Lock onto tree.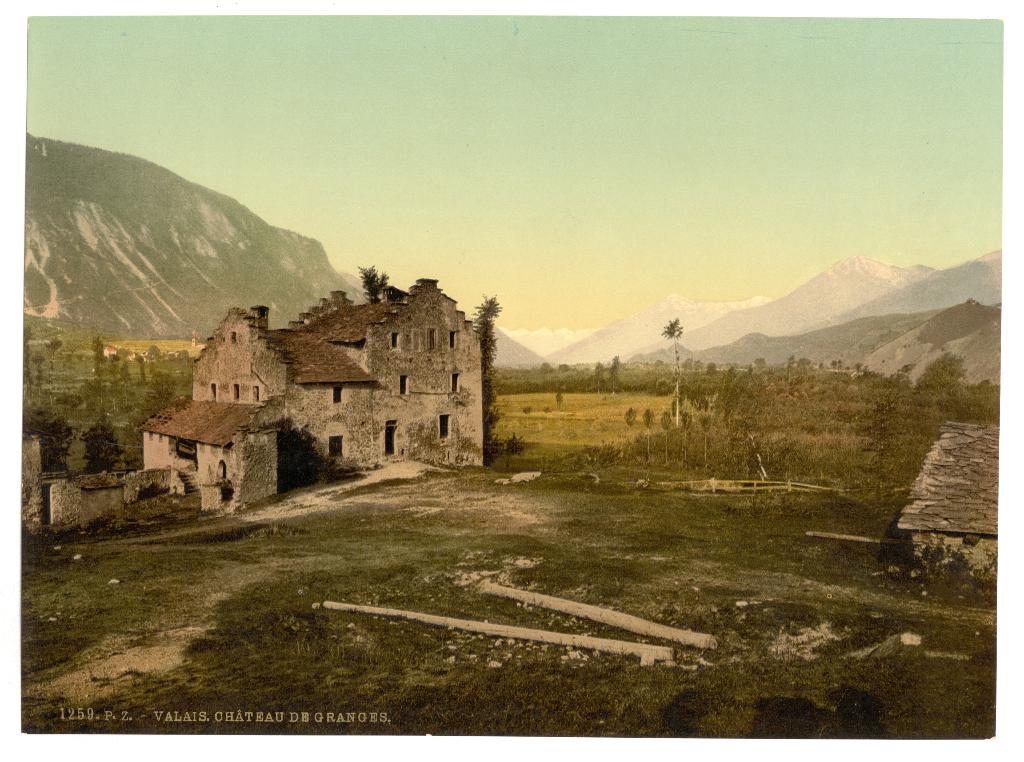
Locked: bbox=[65, 435, 90, 478].
